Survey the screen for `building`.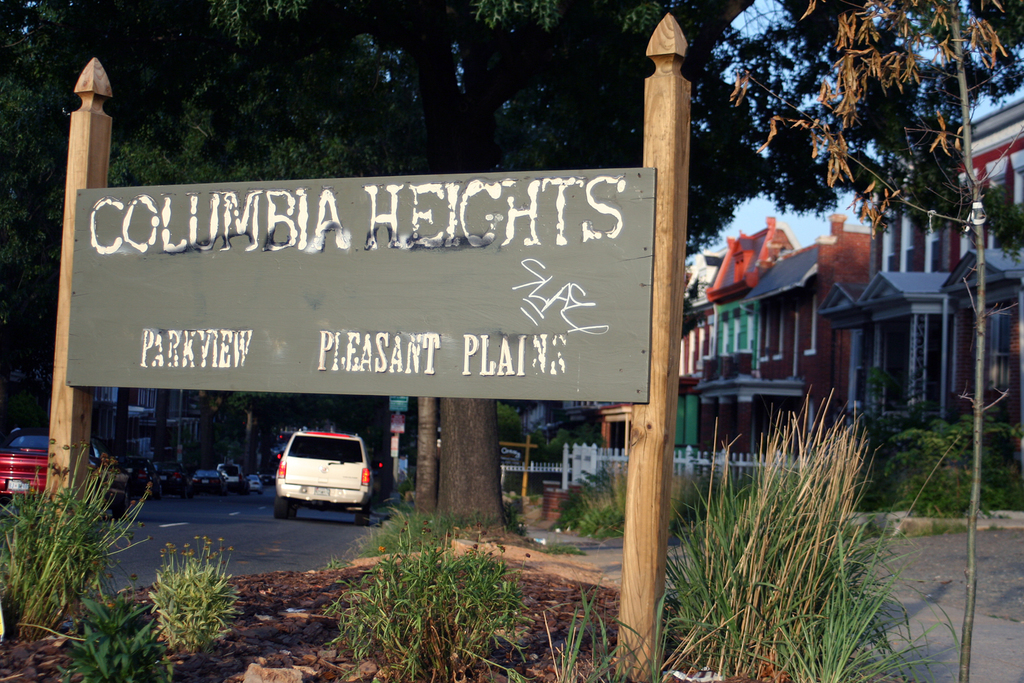
Survey found: (669,249,707,470).
